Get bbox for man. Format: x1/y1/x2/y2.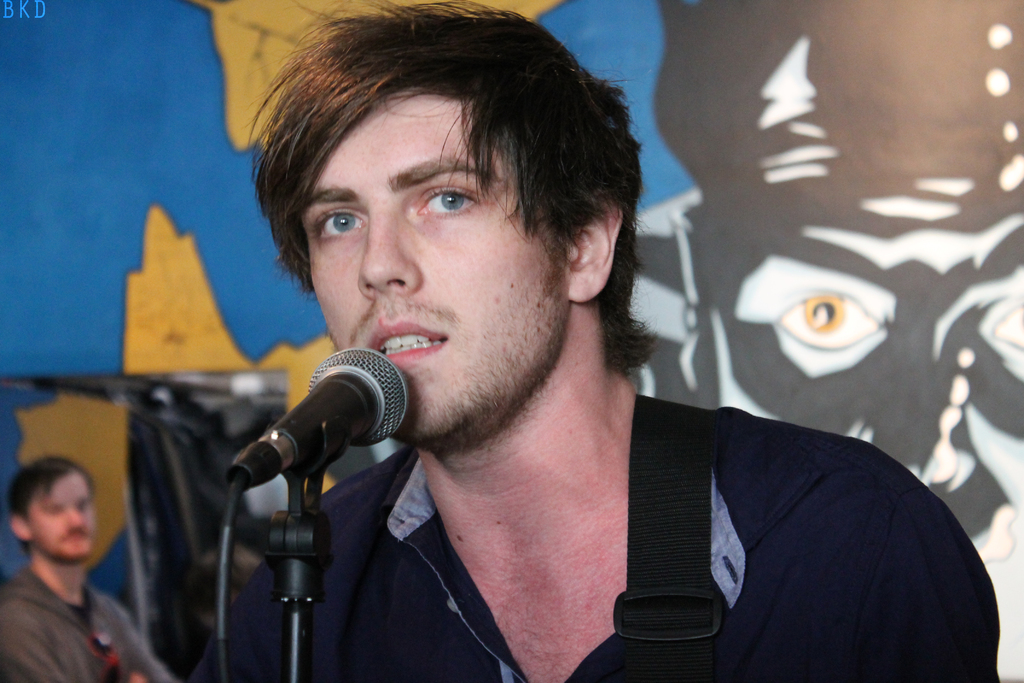
1/456/182/682.
